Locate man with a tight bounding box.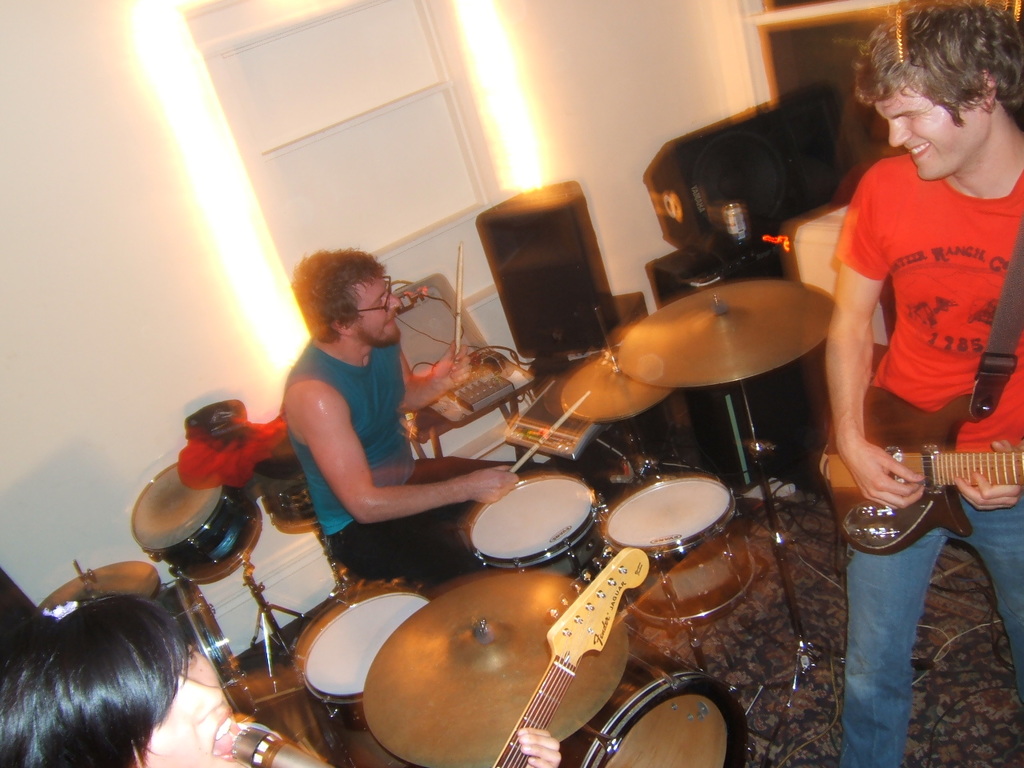
bbox(799, 41, 1020, 721).
